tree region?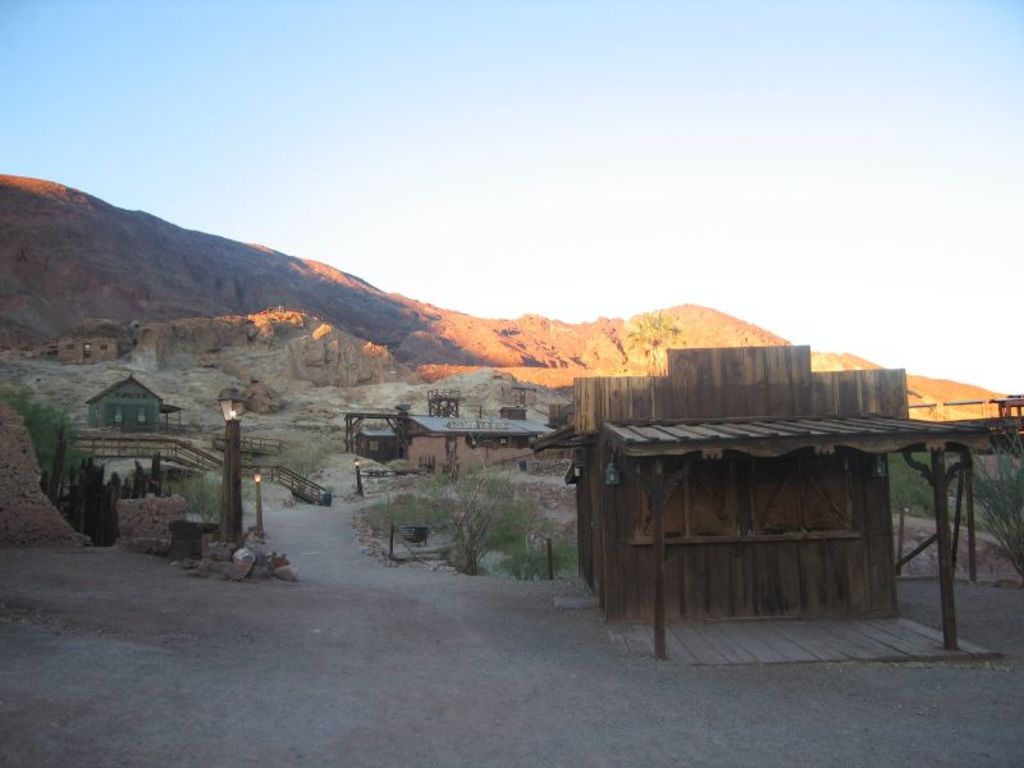
left=276, top=448, right=323, bottom=485
